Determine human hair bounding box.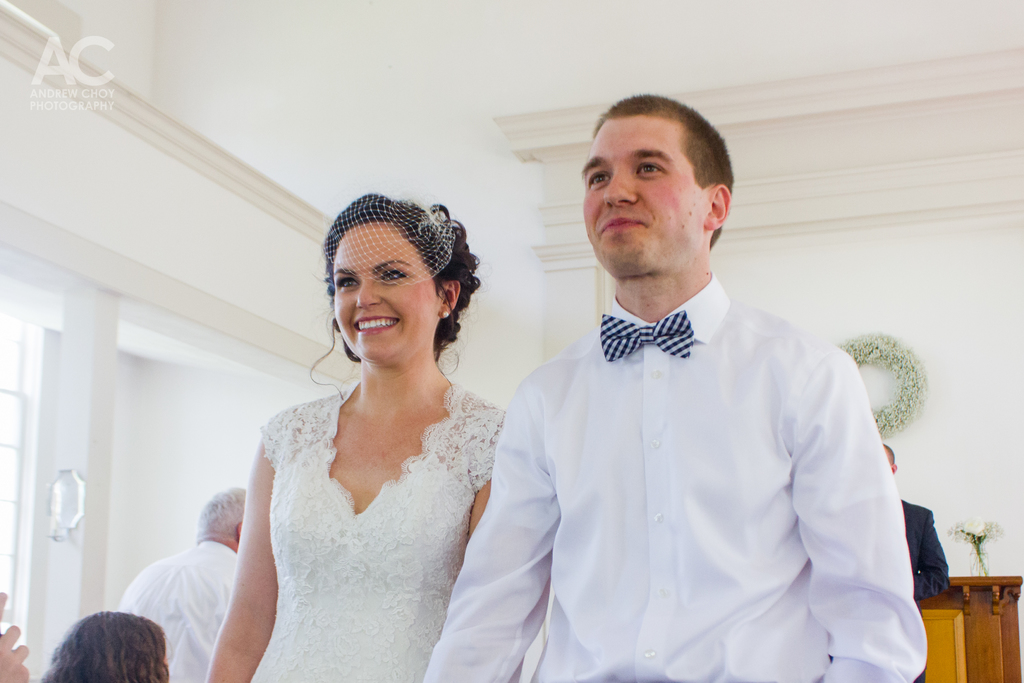
Determined: 316 196 476 365.
